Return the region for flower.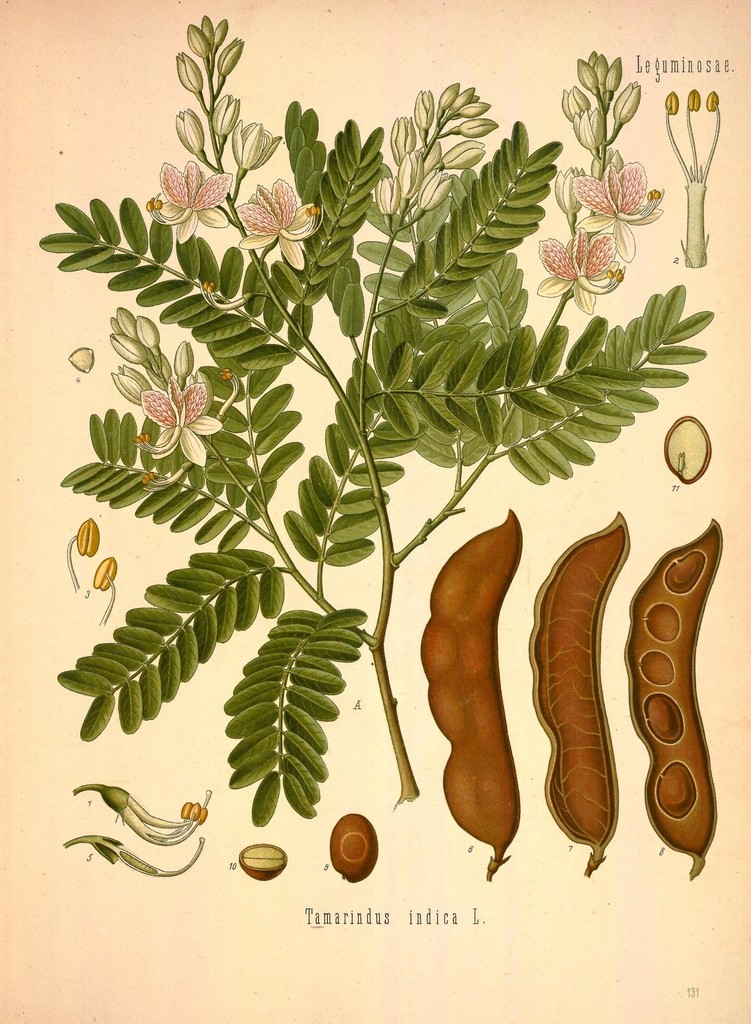
bbox=(235, 177, 324, 268).
